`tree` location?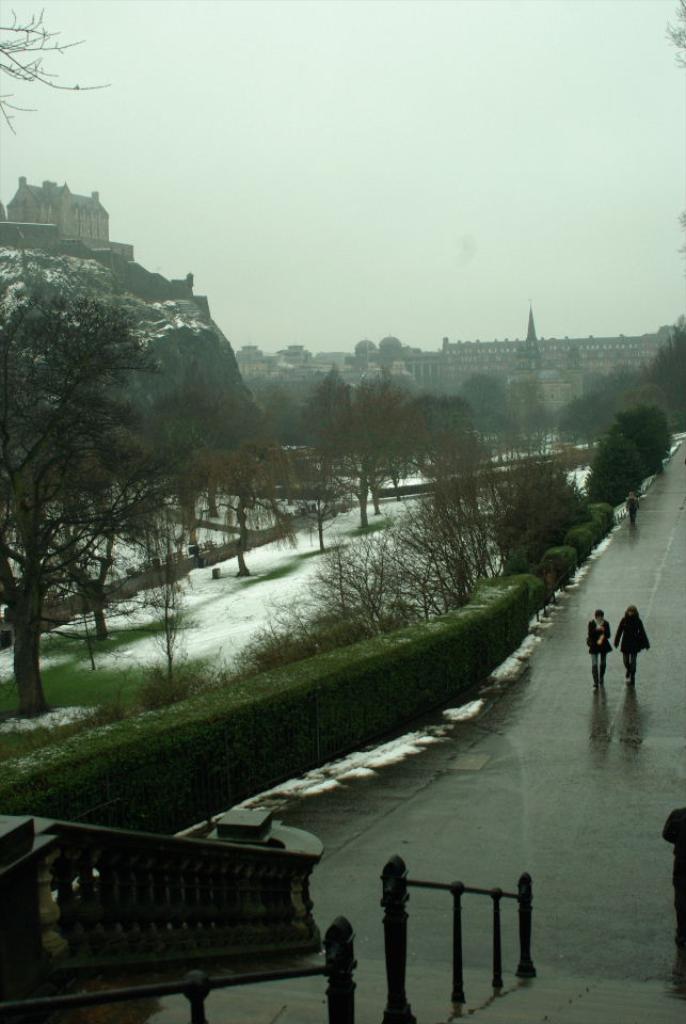
bbox=[0, 234, 214, 724]
